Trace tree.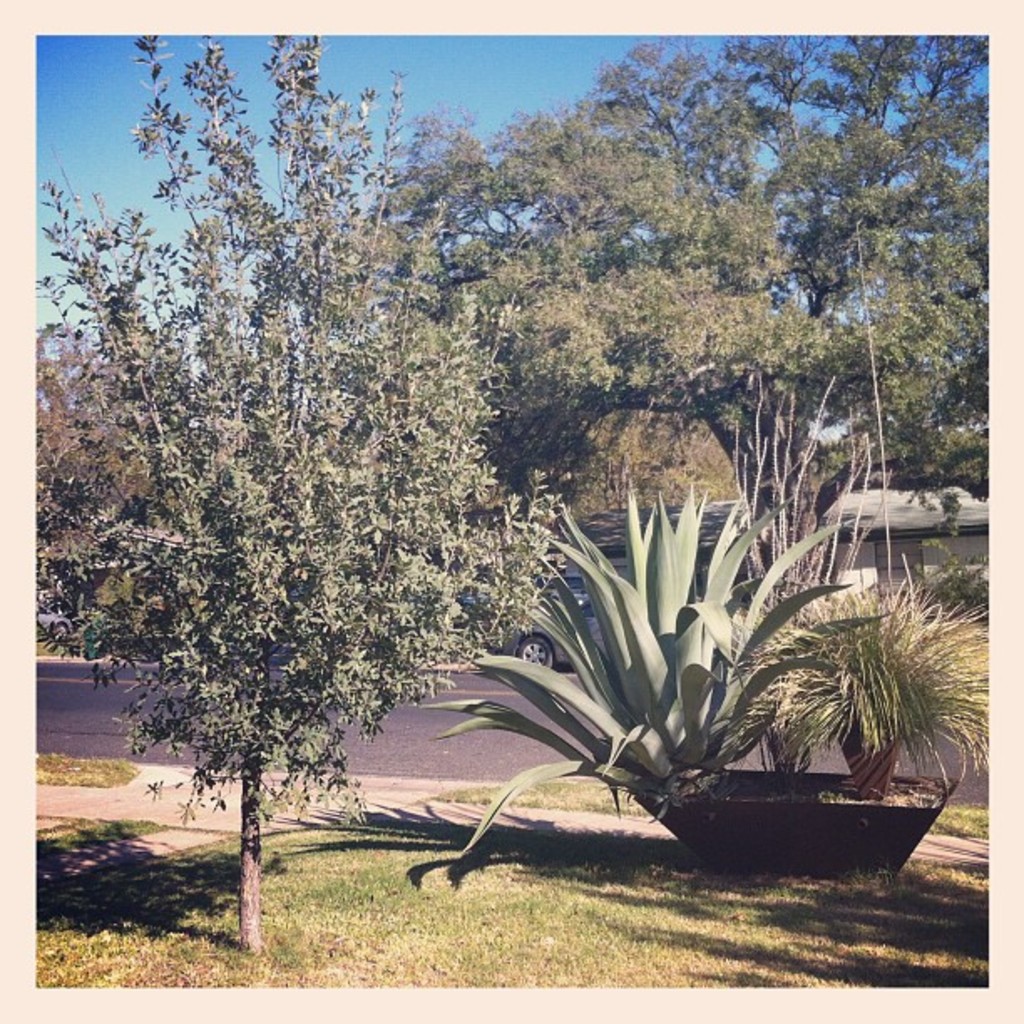
Traced to detection(756, 596, 991, 791).
